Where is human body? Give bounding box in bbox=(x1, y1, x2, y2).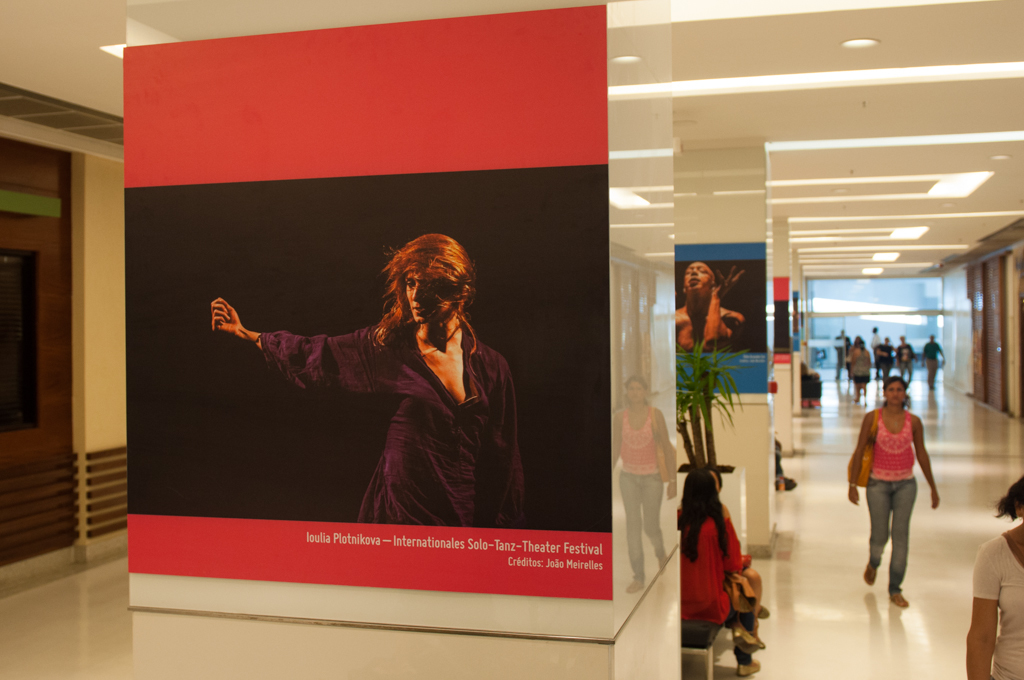
bbox=(667, 471, 771, 676).
